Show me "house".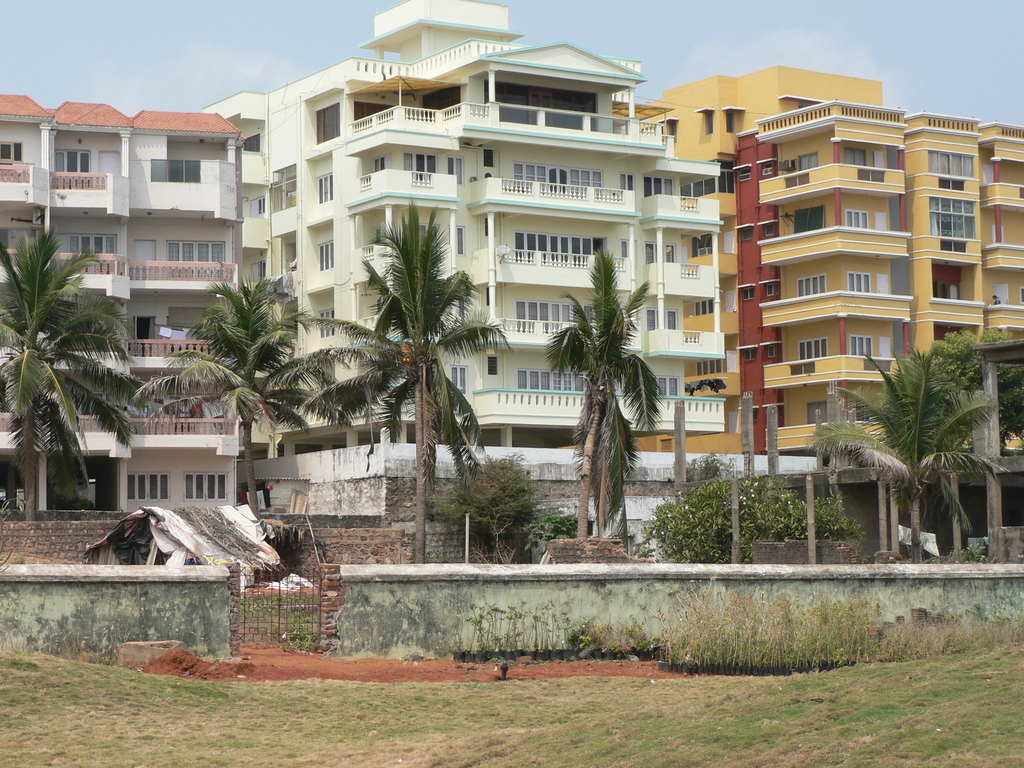
"house" is here: bbox=[501, 153, 619, 193].
